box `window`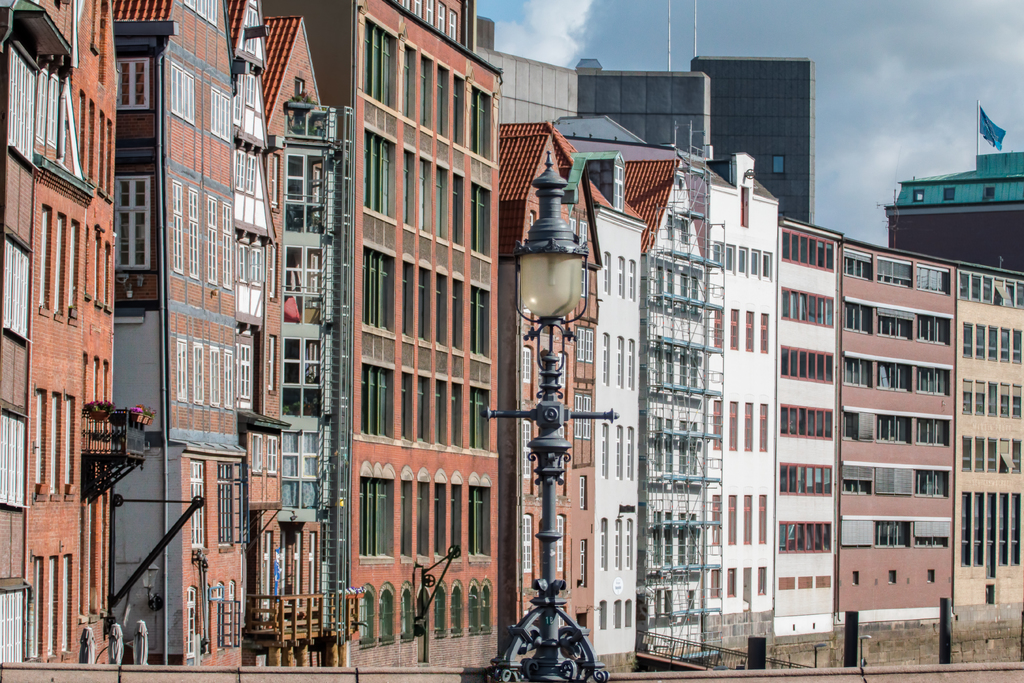
582:475:588:504
